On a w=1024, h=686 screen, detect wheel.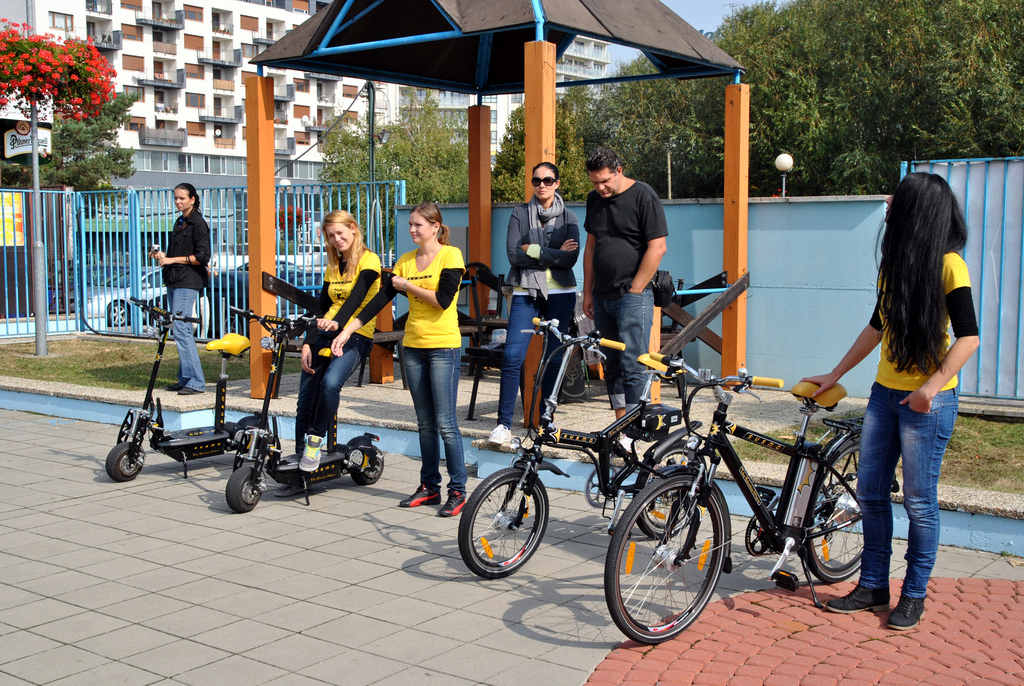
[x1=108, y1=445, x2=142, y2=480].
